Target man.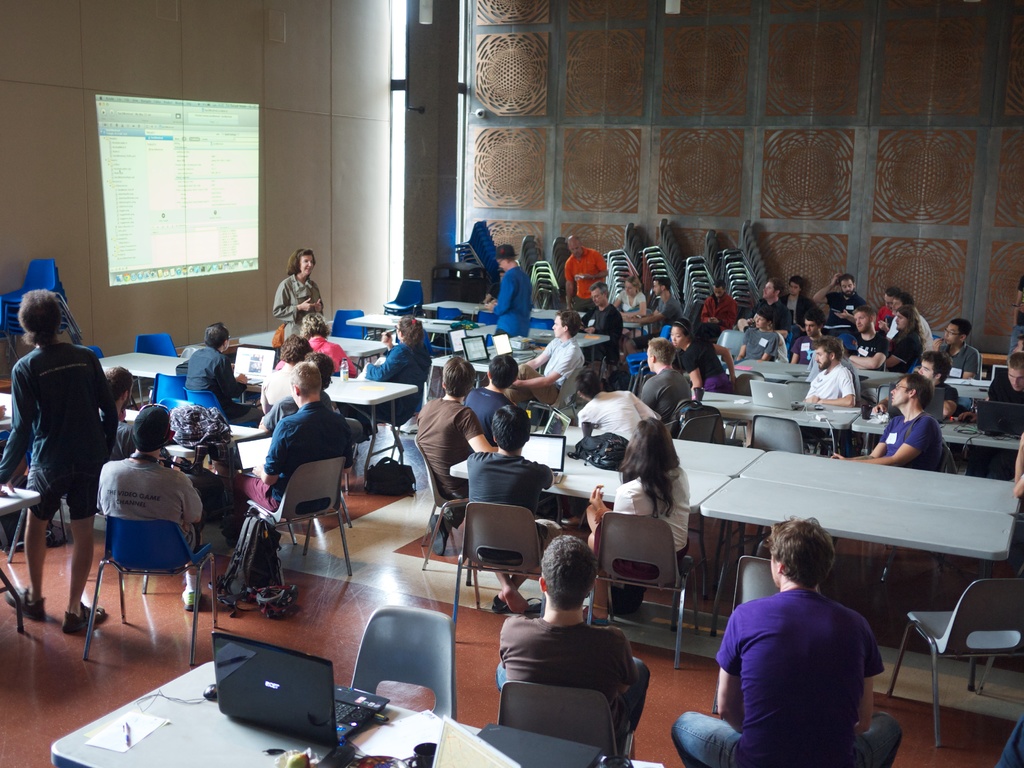
Target region: (640, 339, 698, 429).
